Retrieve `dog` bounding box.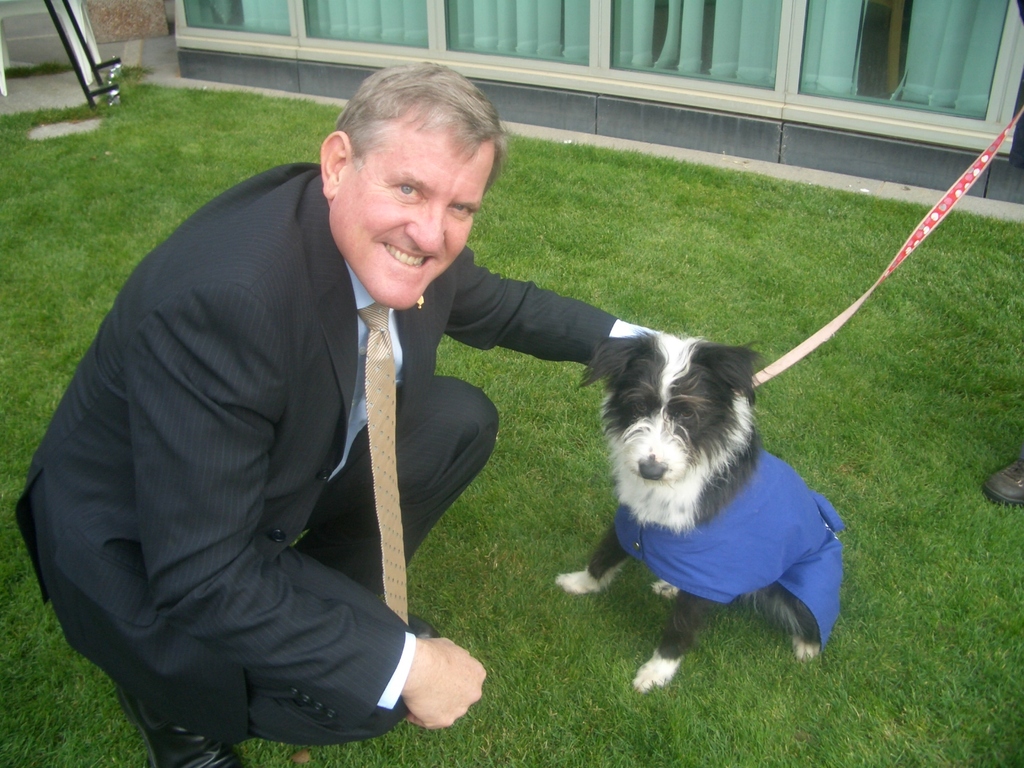
Bounding box: bbox(555, 327, 847, 699).
